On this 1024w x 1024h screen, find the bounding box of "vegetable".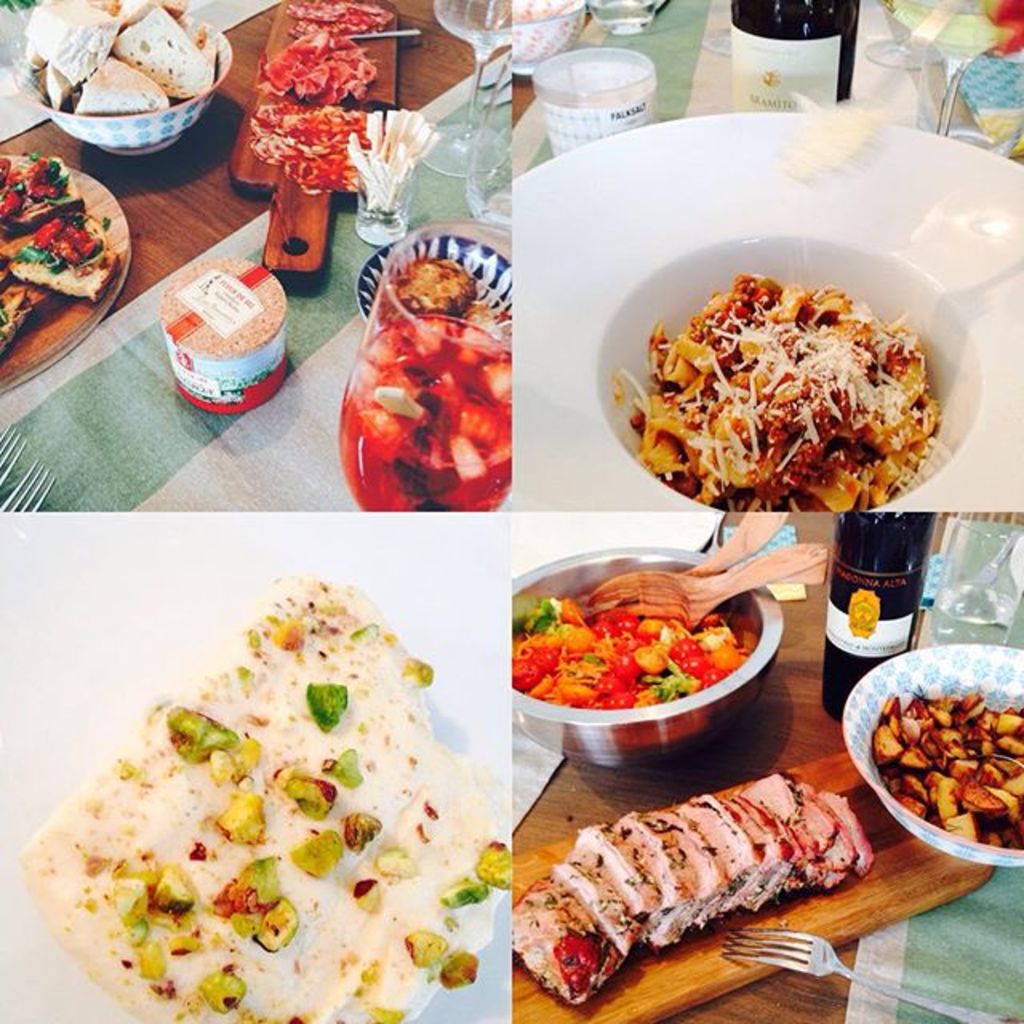
Bounding box: bbox=[18, 245, 70, 267].
